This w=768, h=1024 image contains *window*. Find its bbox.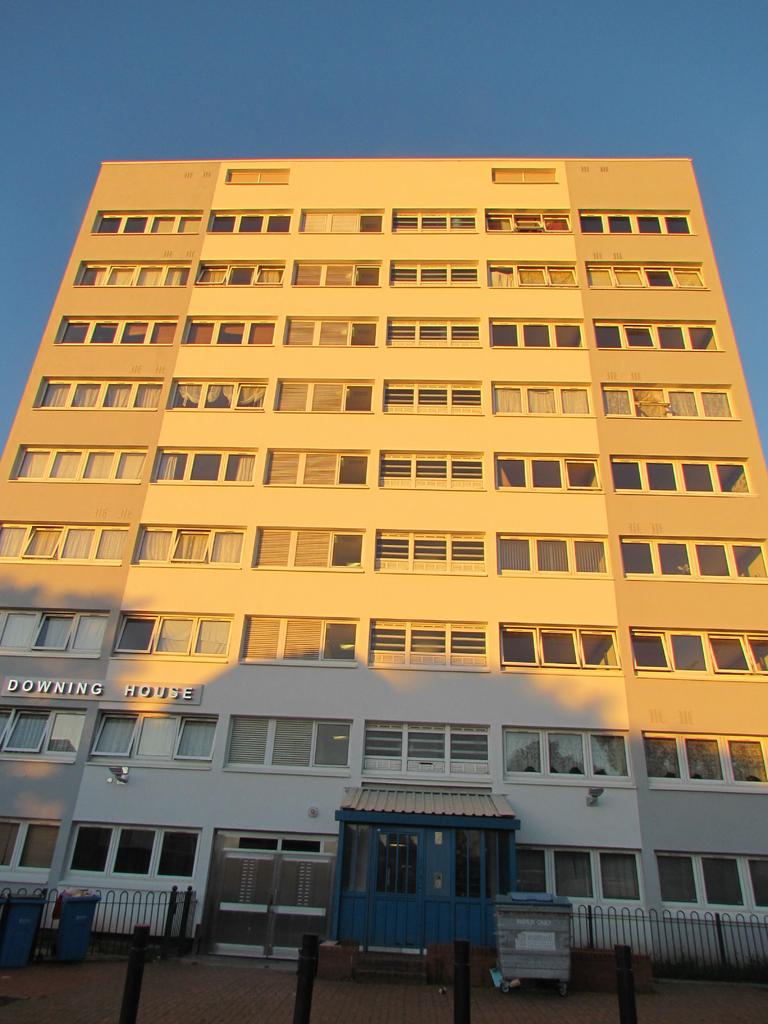
<box>360,207,381,235</box>.
